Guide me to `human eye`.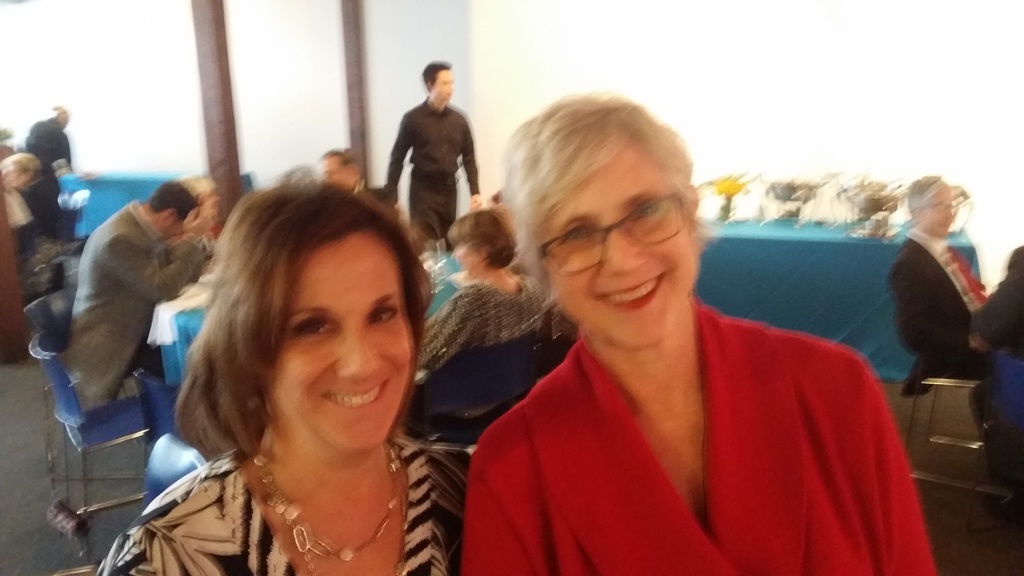
Guidance: 554:225:596:250.
